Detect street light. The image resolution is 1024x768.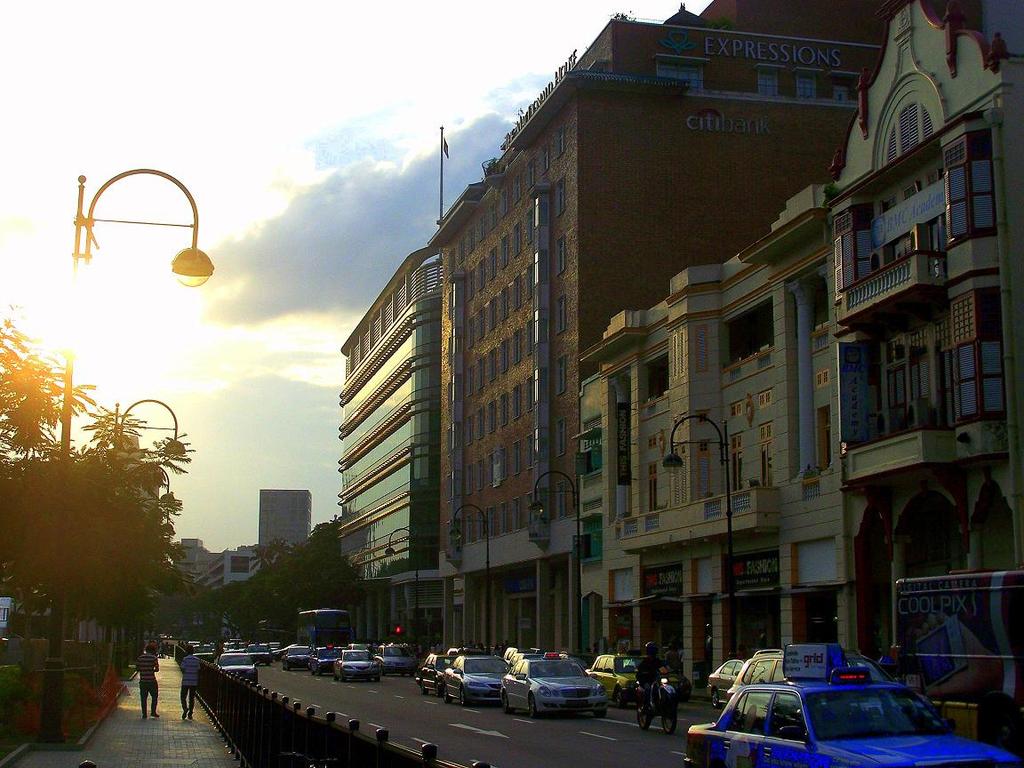
{"x1": 49, "y1": 138, "x2": 220, "y2": 503}.
